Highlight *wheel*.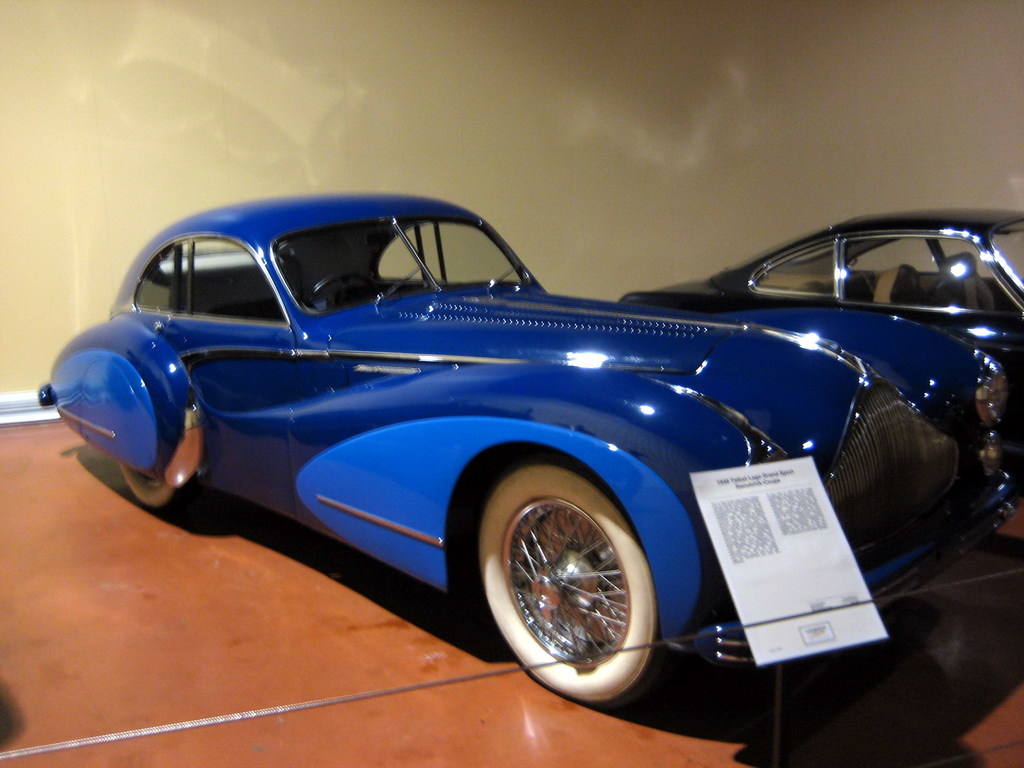
Highlighted region: 480:475:663:691.
